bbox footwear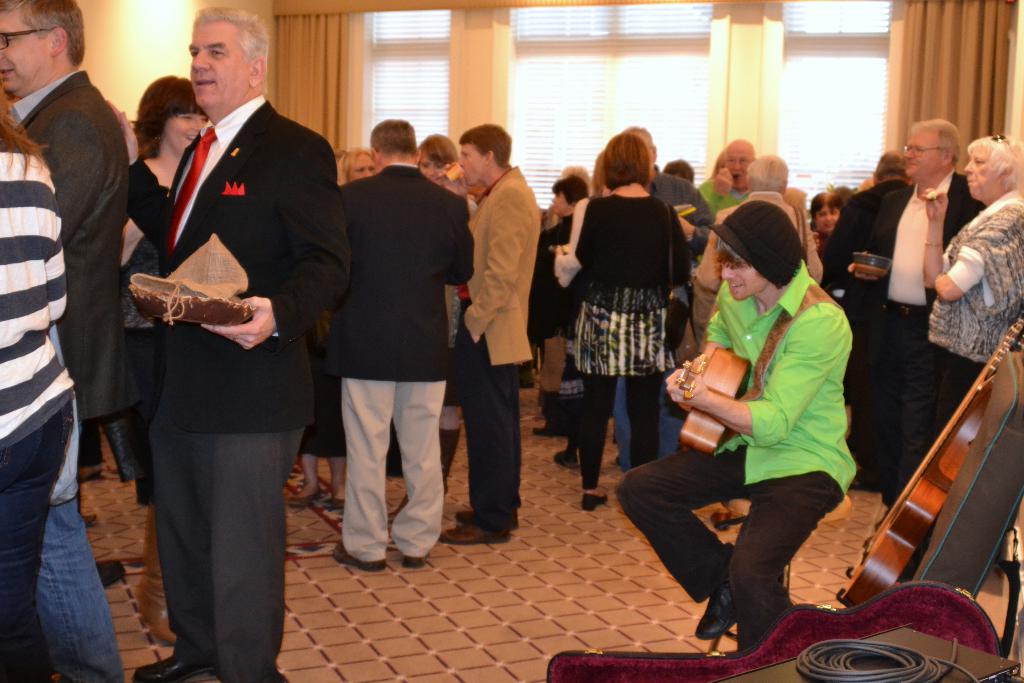
locate(579, 492, 607, 512)
